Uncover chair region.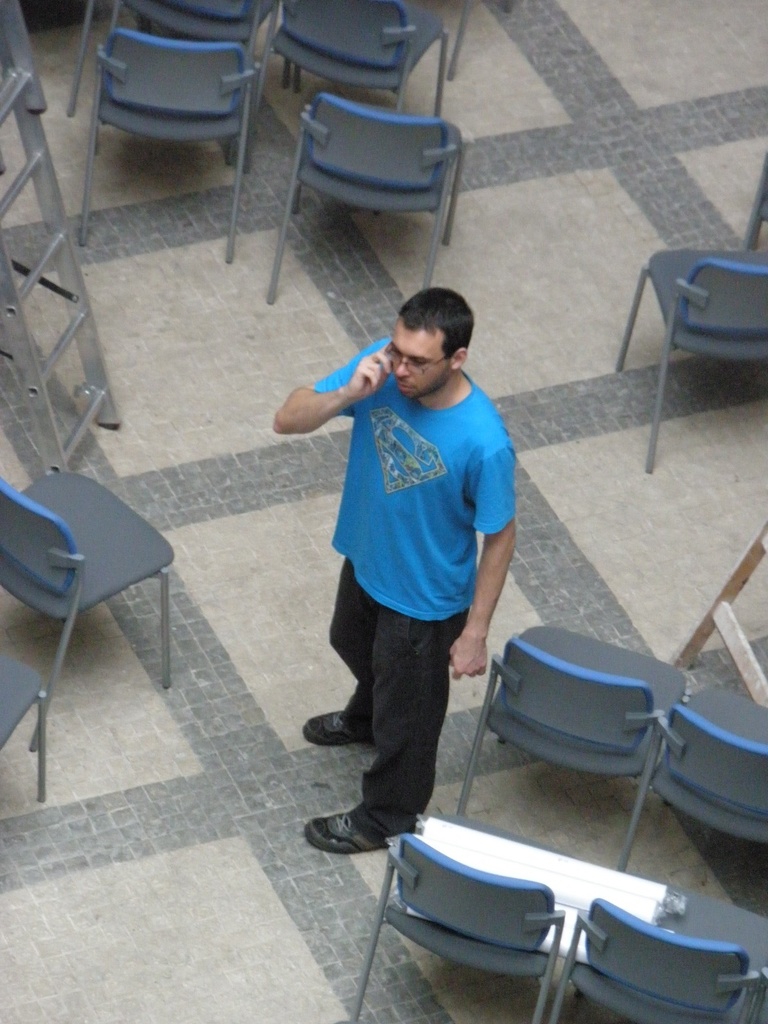
Uncovered: bbox=[3, 419, 182, 751].
